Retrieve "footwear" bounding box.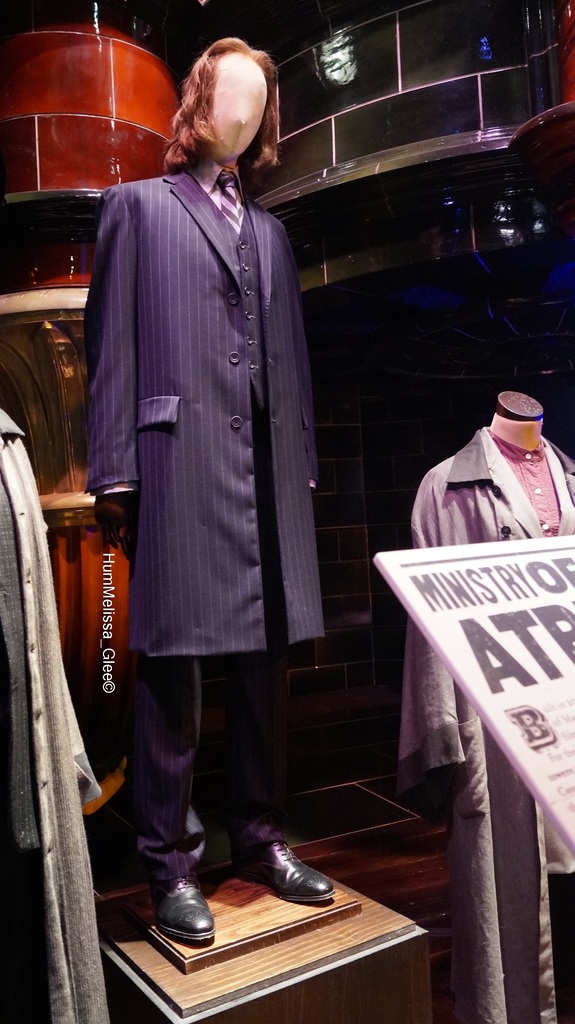
Bounding box: 233/840/335/900.
